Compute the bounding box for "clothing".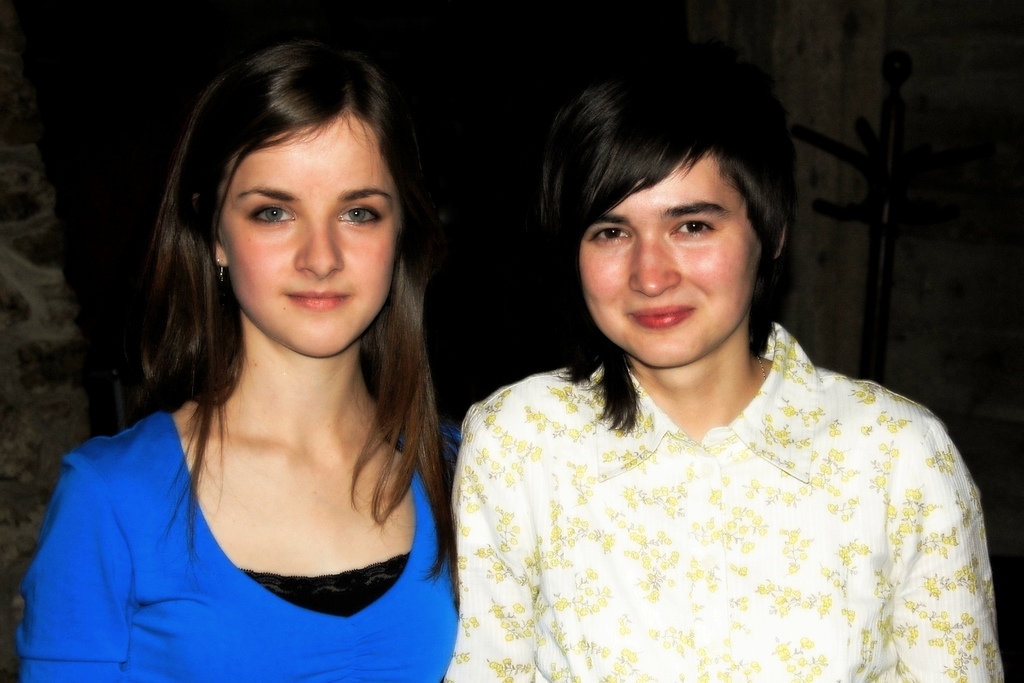
13 399 466 680.
